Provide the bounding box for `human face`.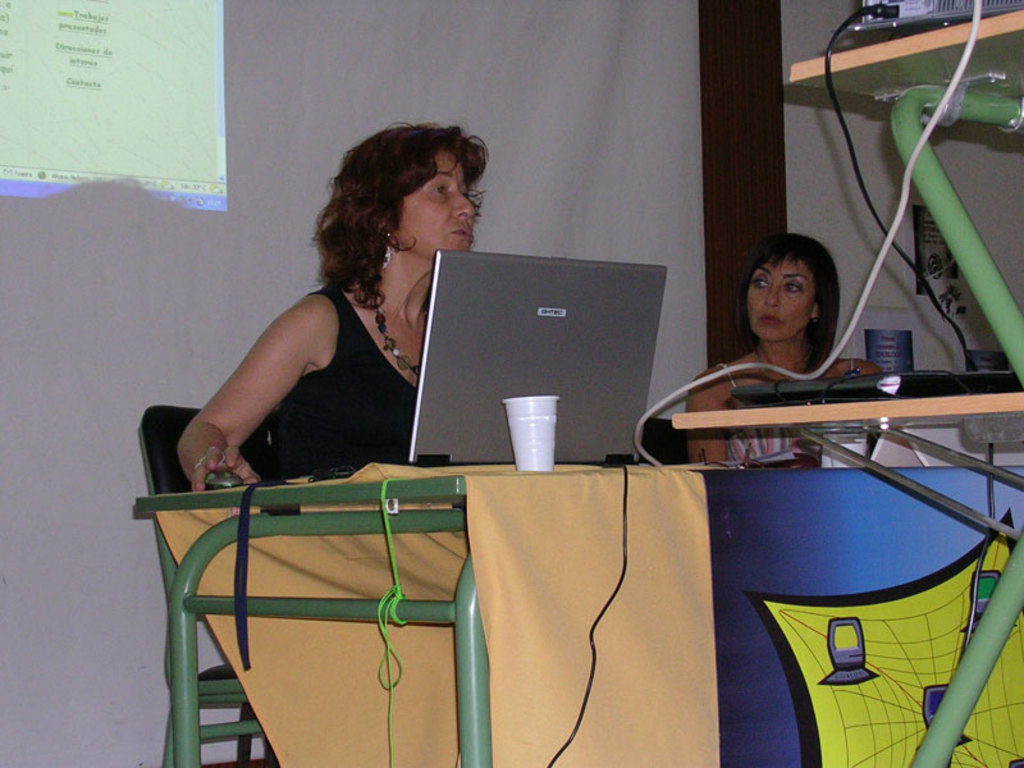
detection(387, 140, 477, 250).
